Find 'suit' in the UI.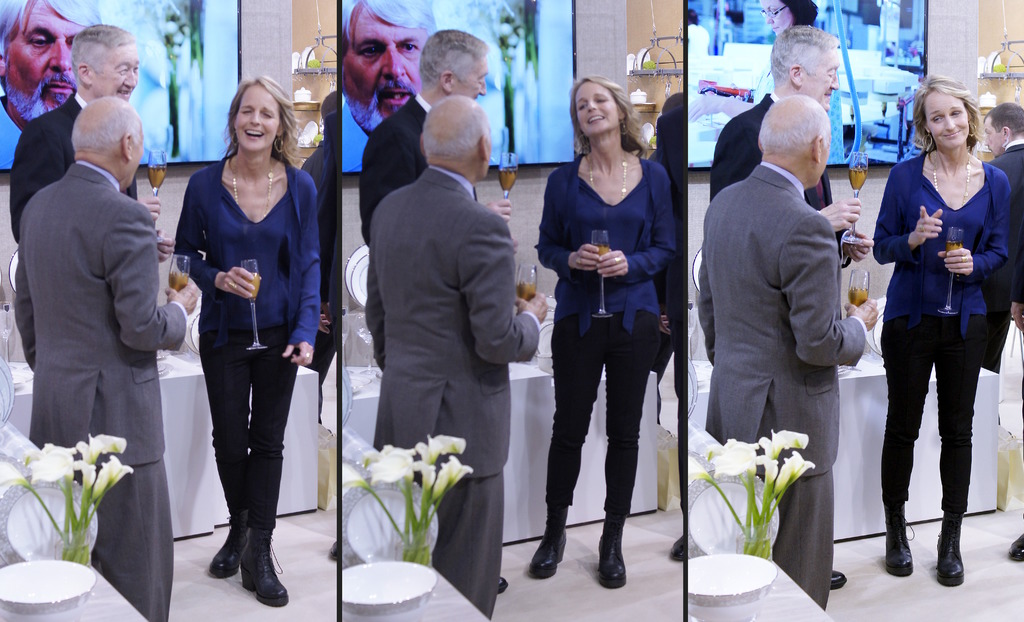
UI element at locate(12, 162, 186, 621).
